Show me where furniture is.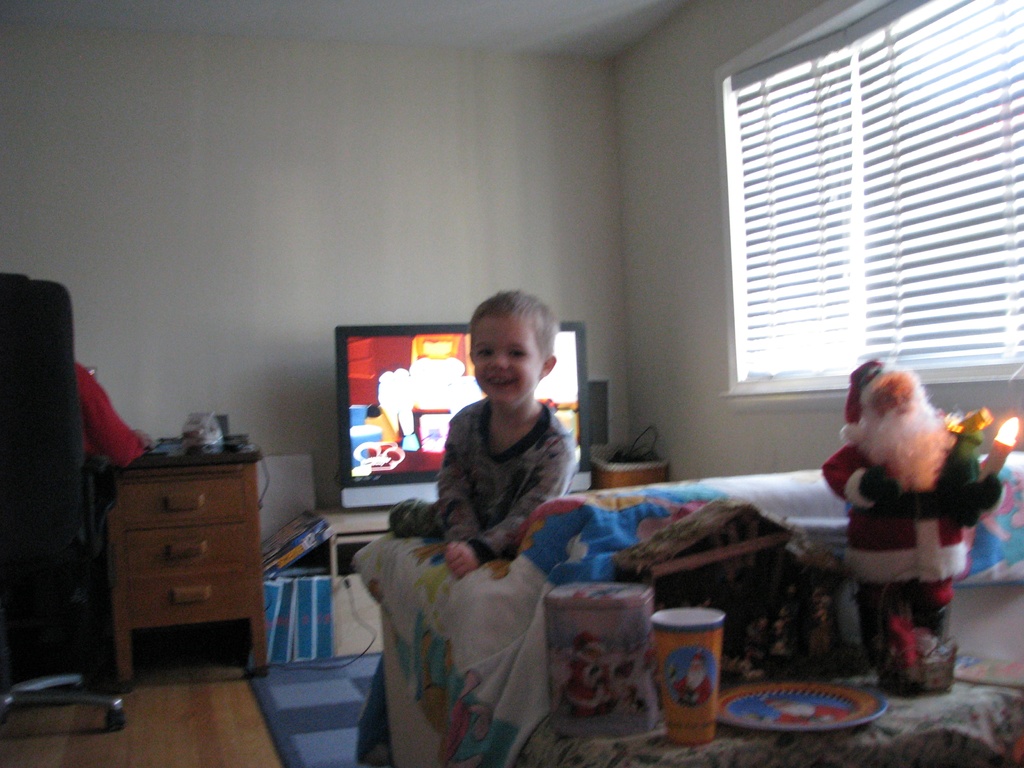
furniture is at [0,279,133,738].
